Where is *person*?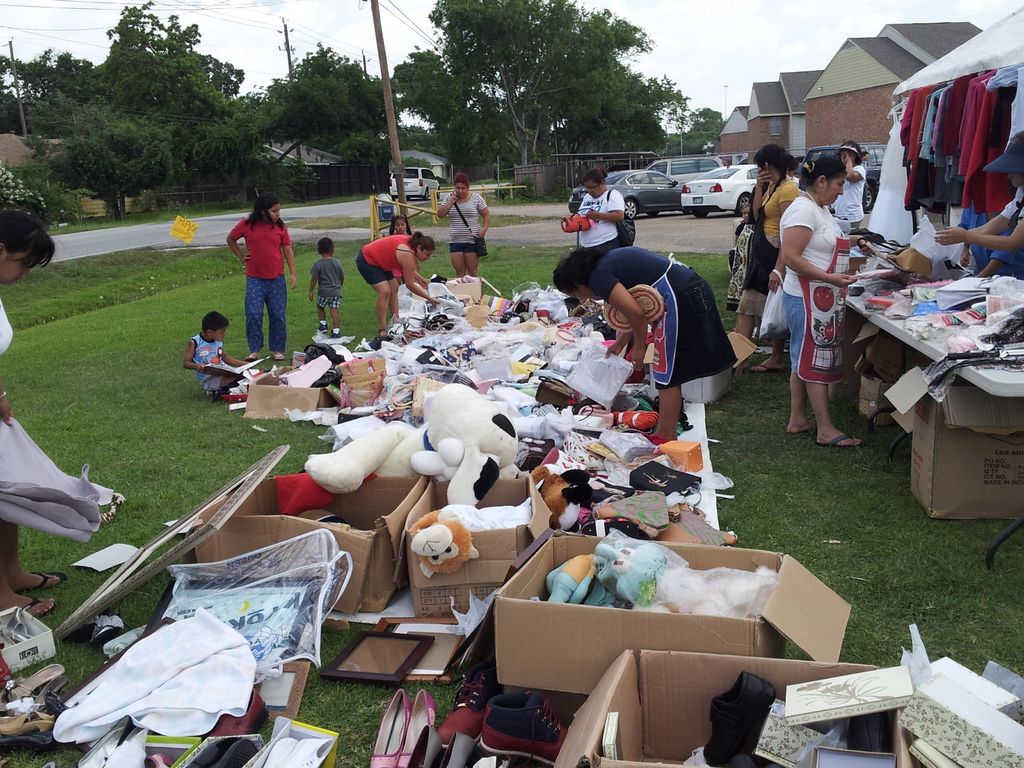
<box>823,138,867,230</box>.
